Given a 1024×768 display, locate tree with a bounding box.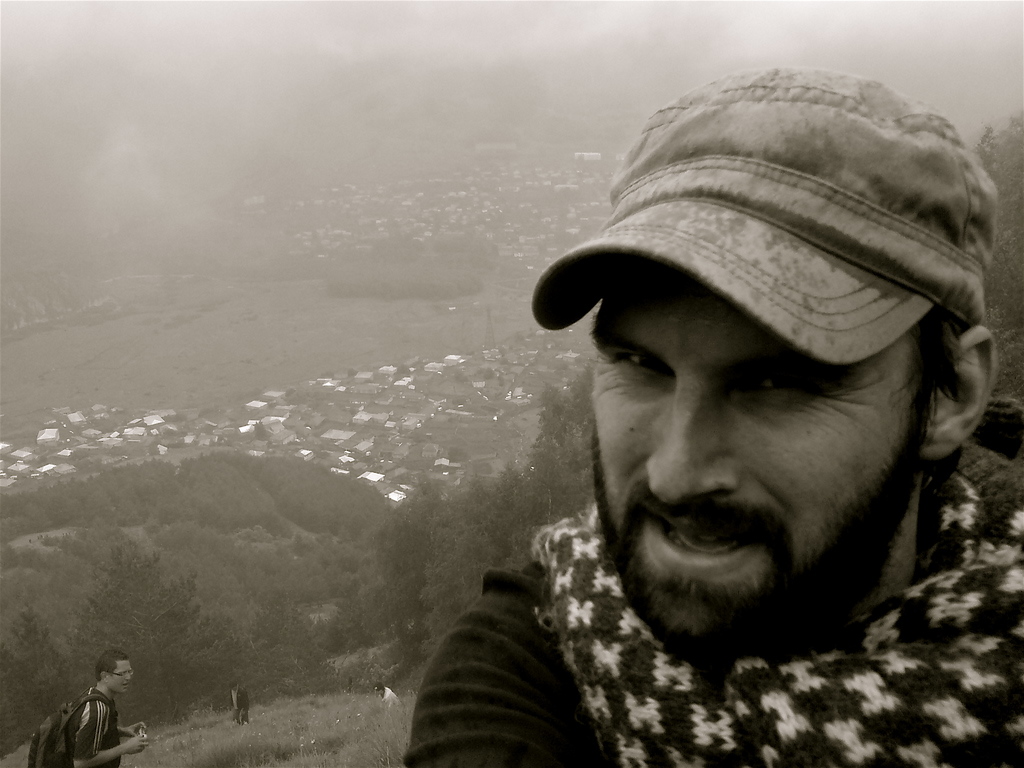
Located: 67, 541, 228, 742.
